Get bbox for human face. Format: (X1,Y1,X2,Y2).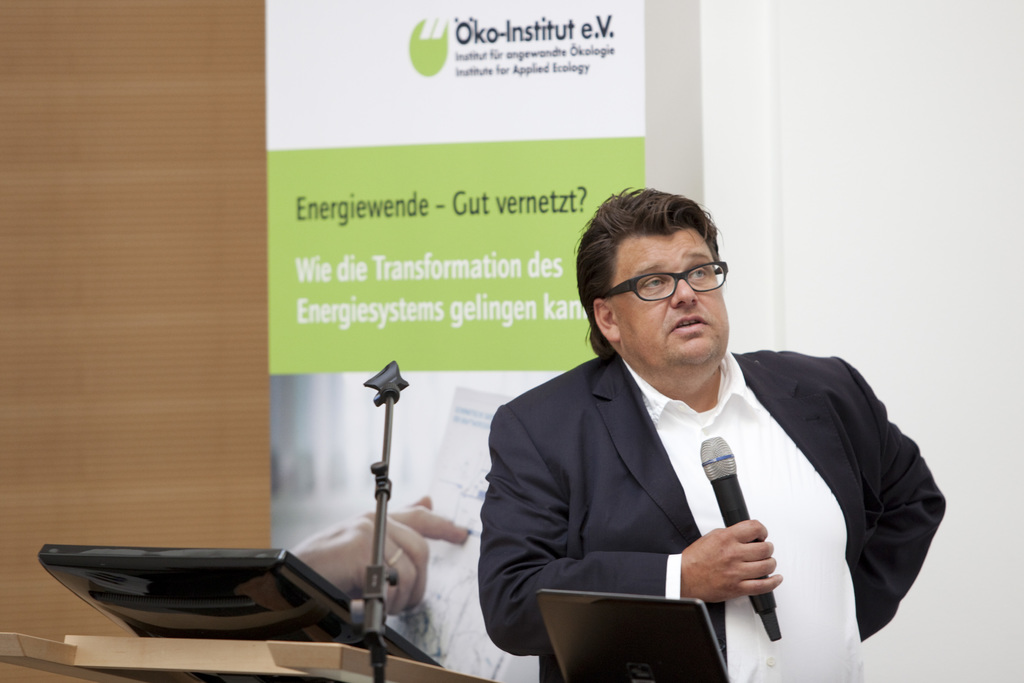
(609,226,728,370).
